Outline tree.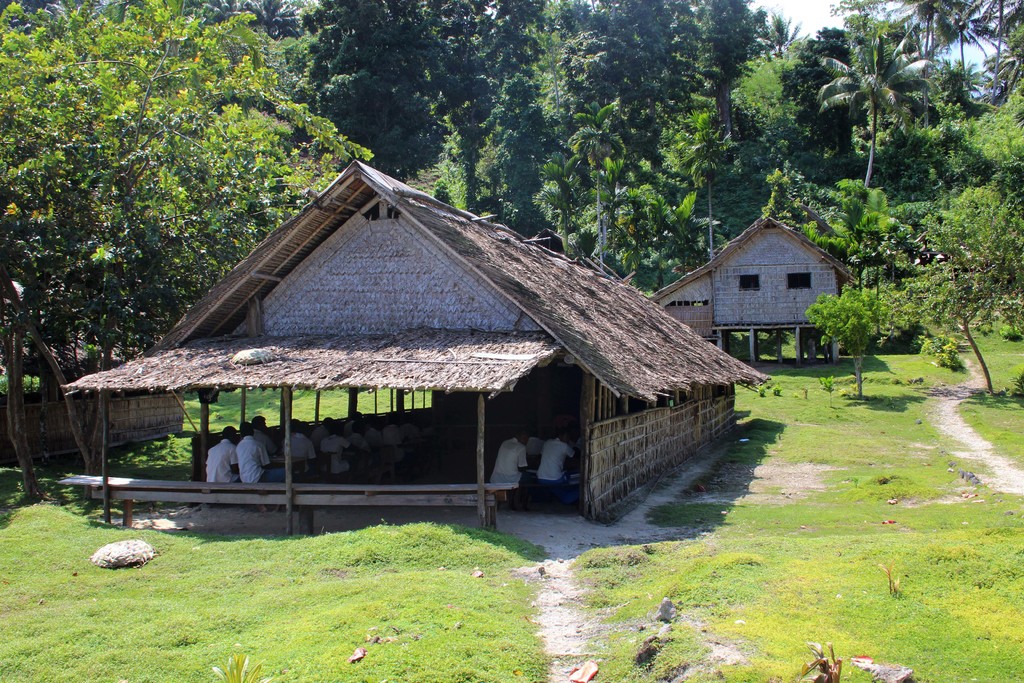
Outline: <box>0,0,381,387</box>.
